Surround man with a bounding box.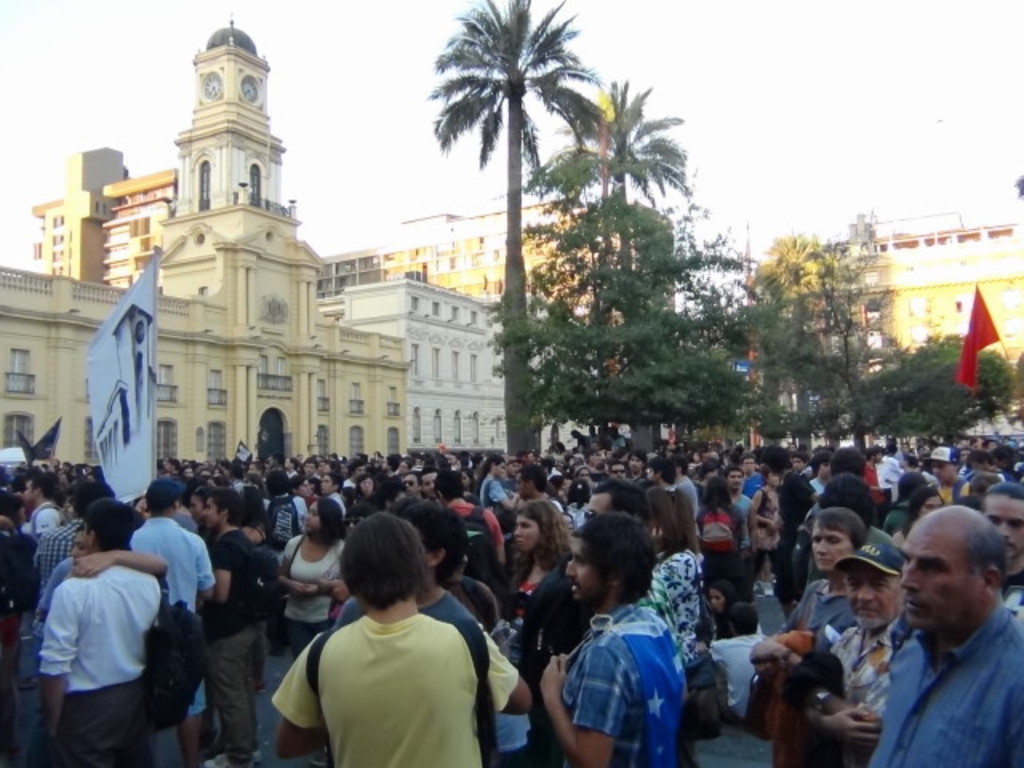
(x1=586, y1=478, x2=648, y2=520).
